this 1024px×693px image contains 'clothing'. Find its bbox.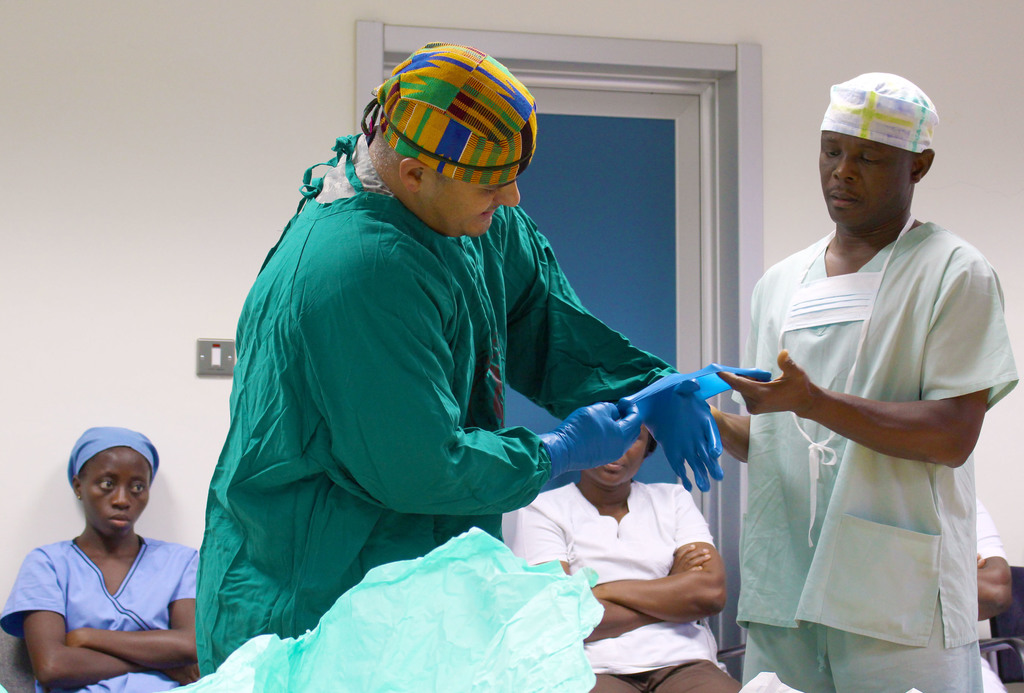
<box>730,179,998,671</box>.
